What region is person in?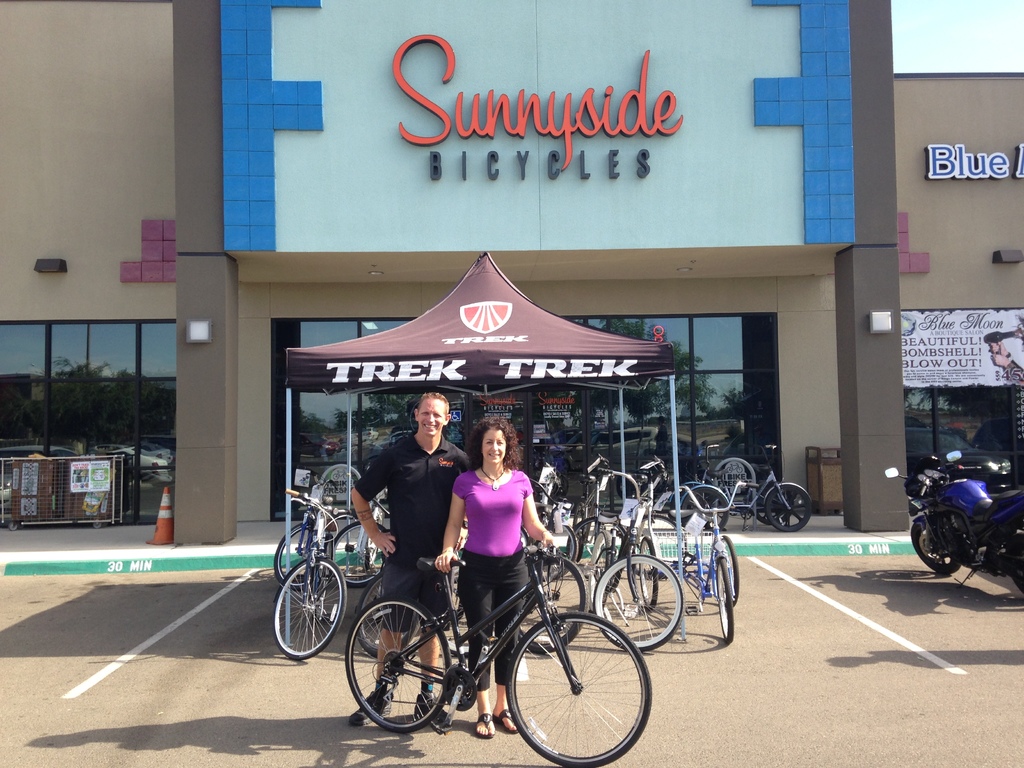
{"left": 349, "top": 390, "right": 477, "bottom": 726}.
